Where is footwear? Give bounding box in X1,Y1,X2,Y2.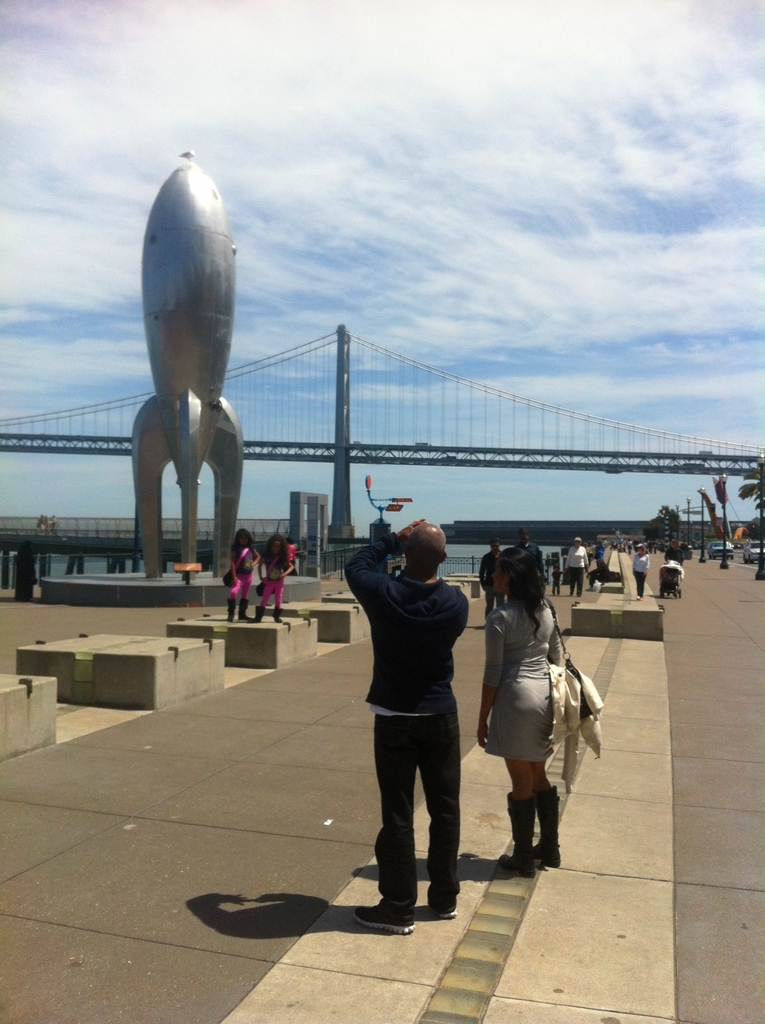
533,787,568,867.
